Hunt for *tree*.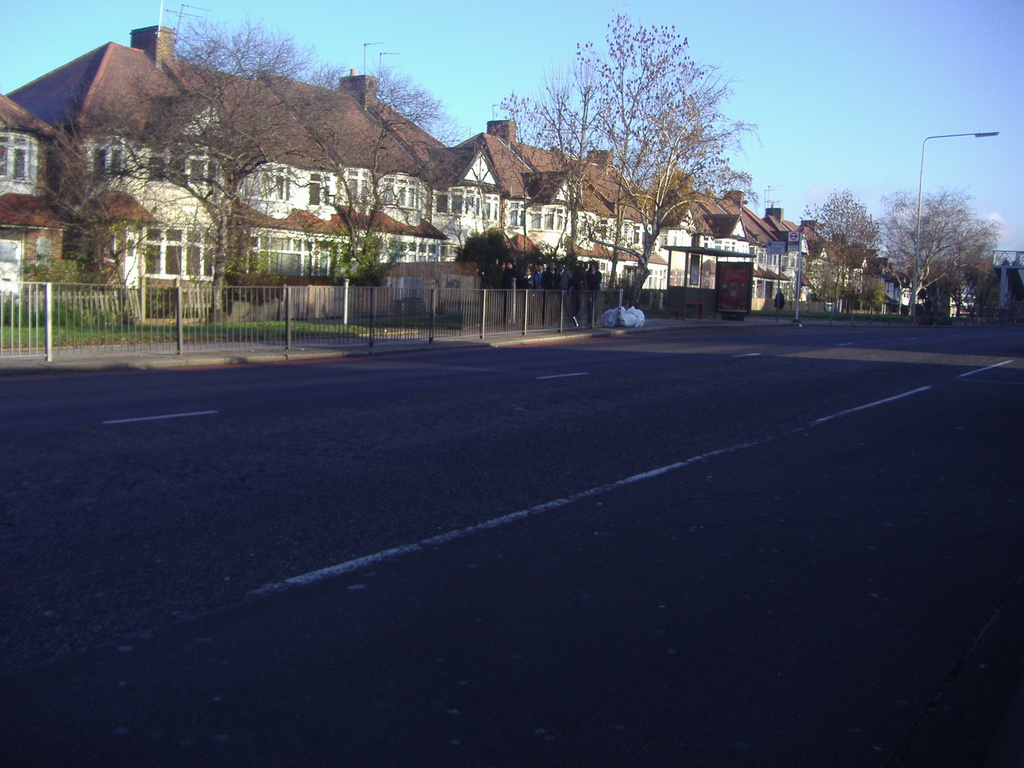
Hunted down at region(874, 182, 1006, 316).
